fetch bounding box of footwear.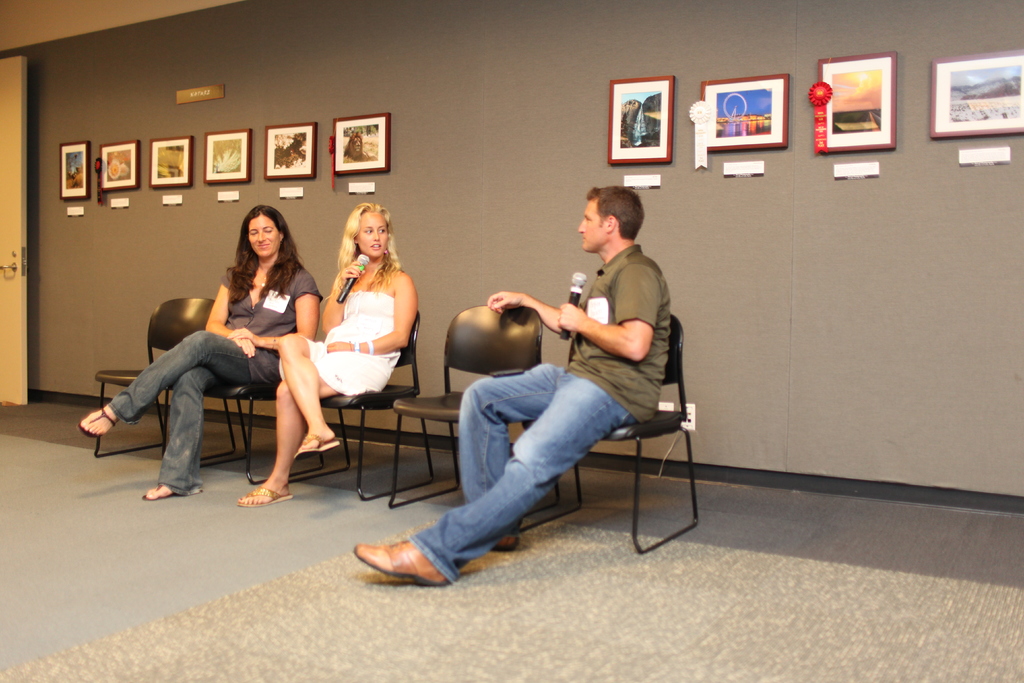
Bbox: pyautogui.locateOnScreen(355, 534, 445, 588).
